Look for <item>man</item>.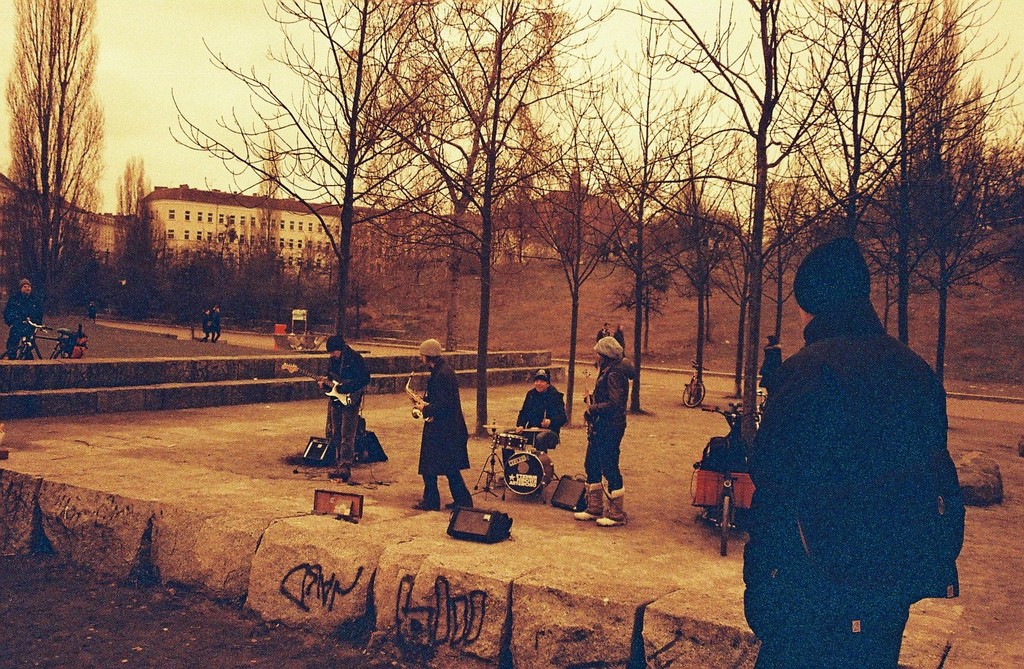
Found: BBox(5, 277, 44, 361).
